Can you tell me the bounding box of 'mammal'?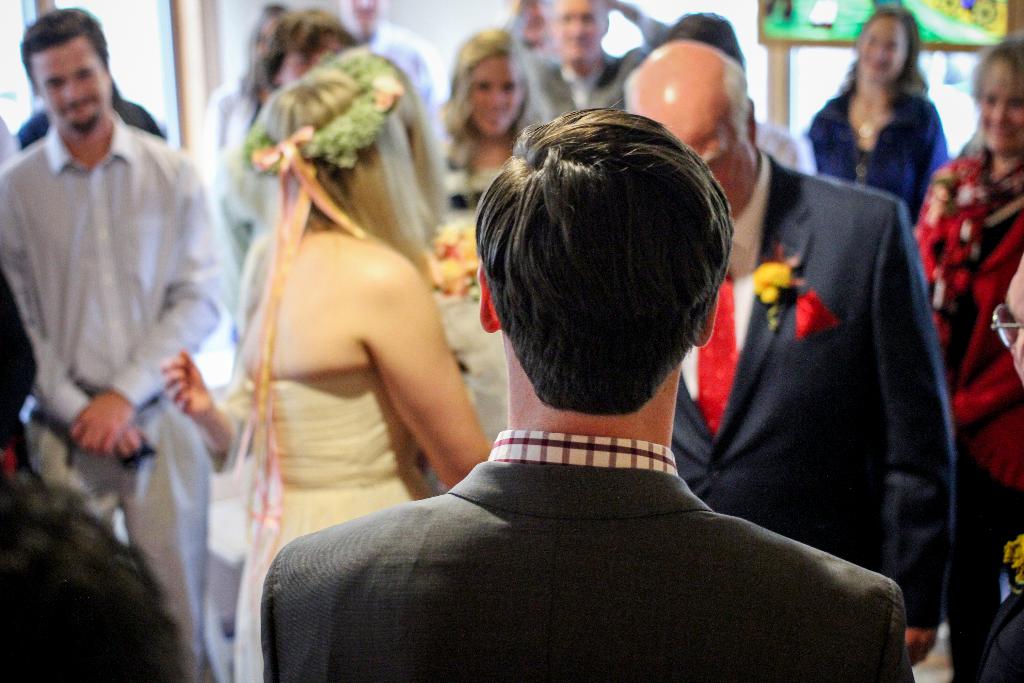
[808, 5, 952, 220].
